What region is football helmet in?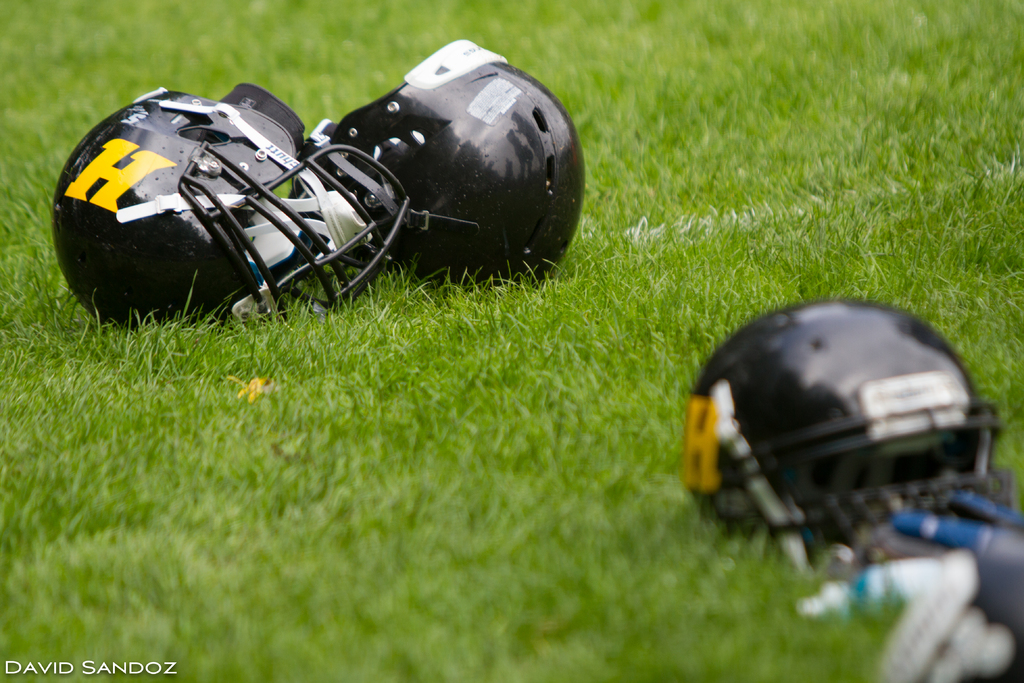
Rect(681, 295, 1005, 569).
